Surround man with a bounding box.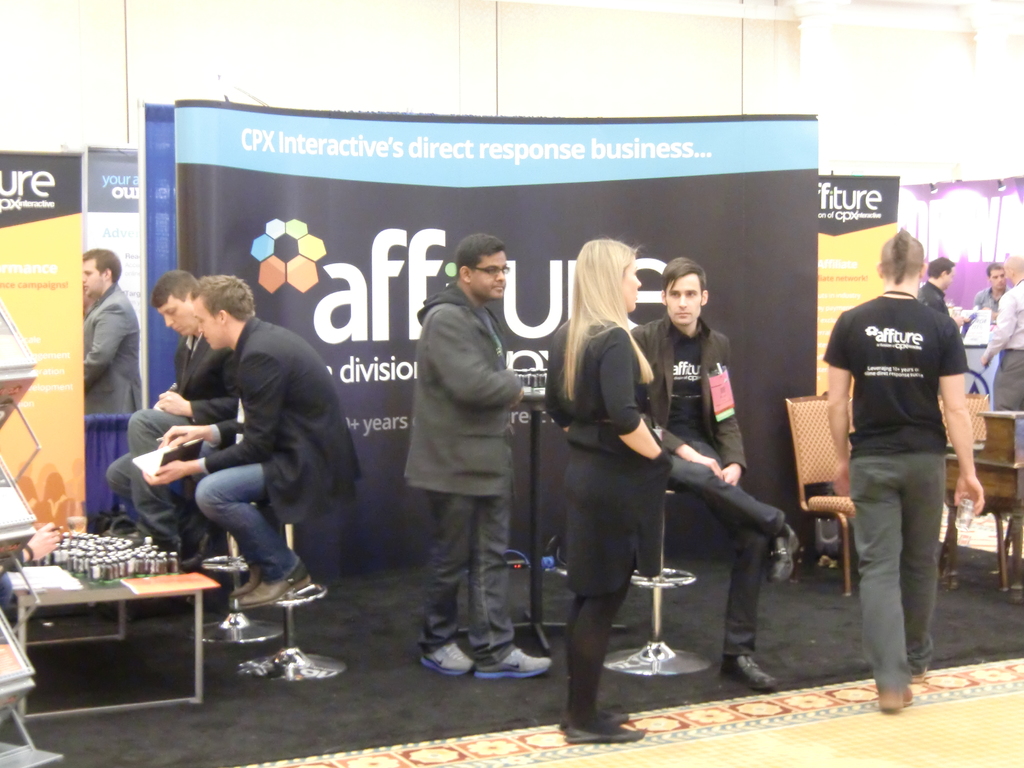
rect(980, 255, 1023, 410).
